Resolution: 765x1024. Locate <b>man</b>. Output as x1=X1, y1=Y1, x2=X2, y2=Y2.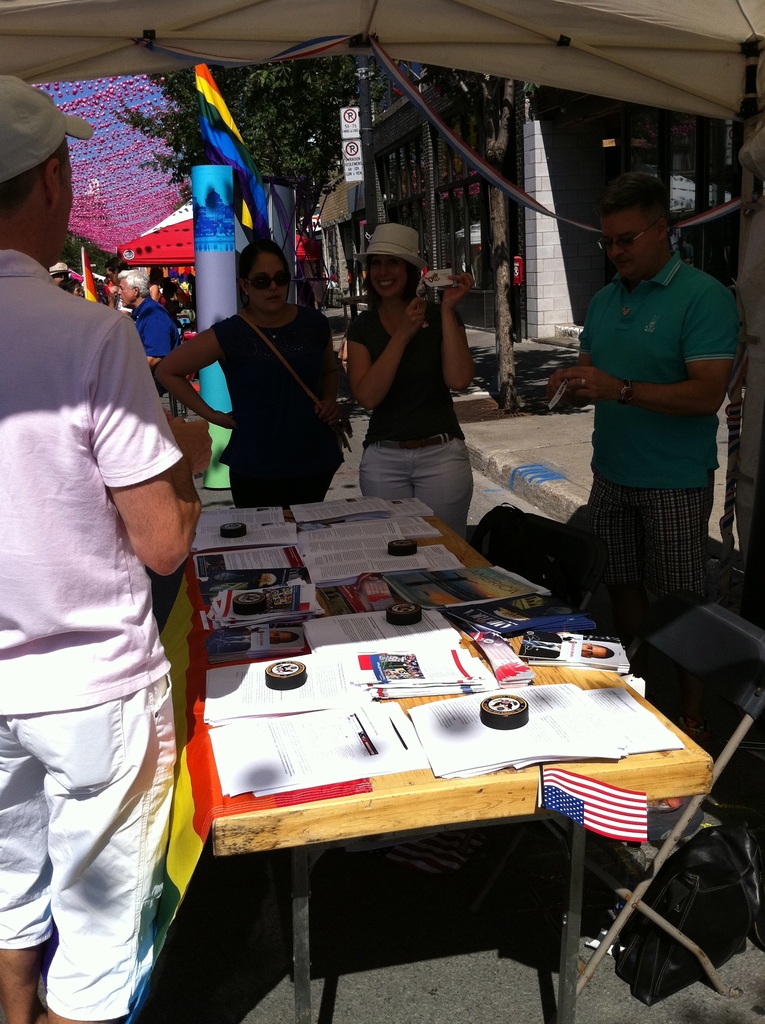
x1=120, y1=268, x2=174, y2=396.
